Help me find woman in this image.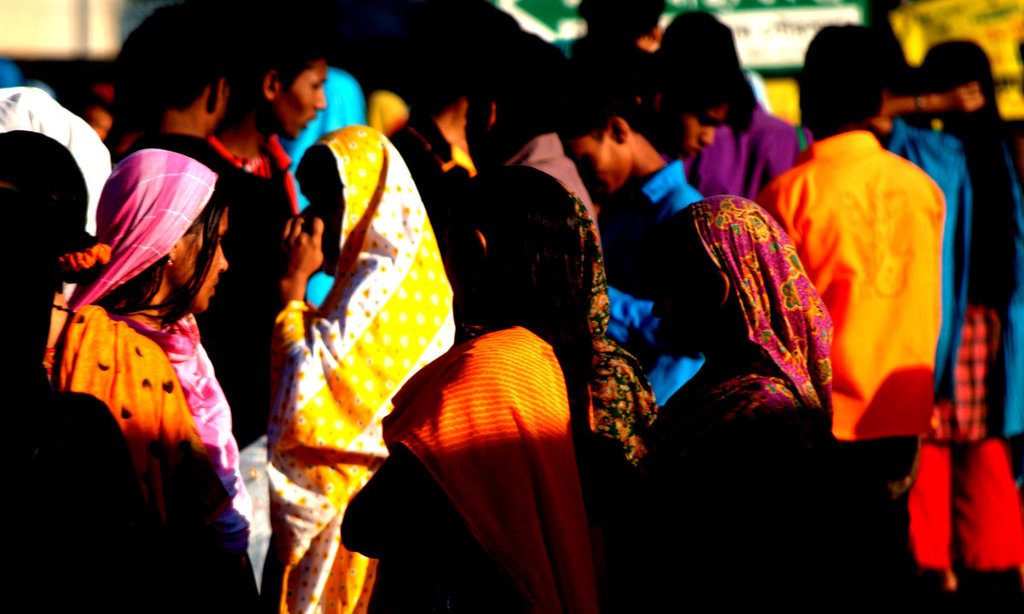
Found it: bbox=(47, 147, 272, 613).
